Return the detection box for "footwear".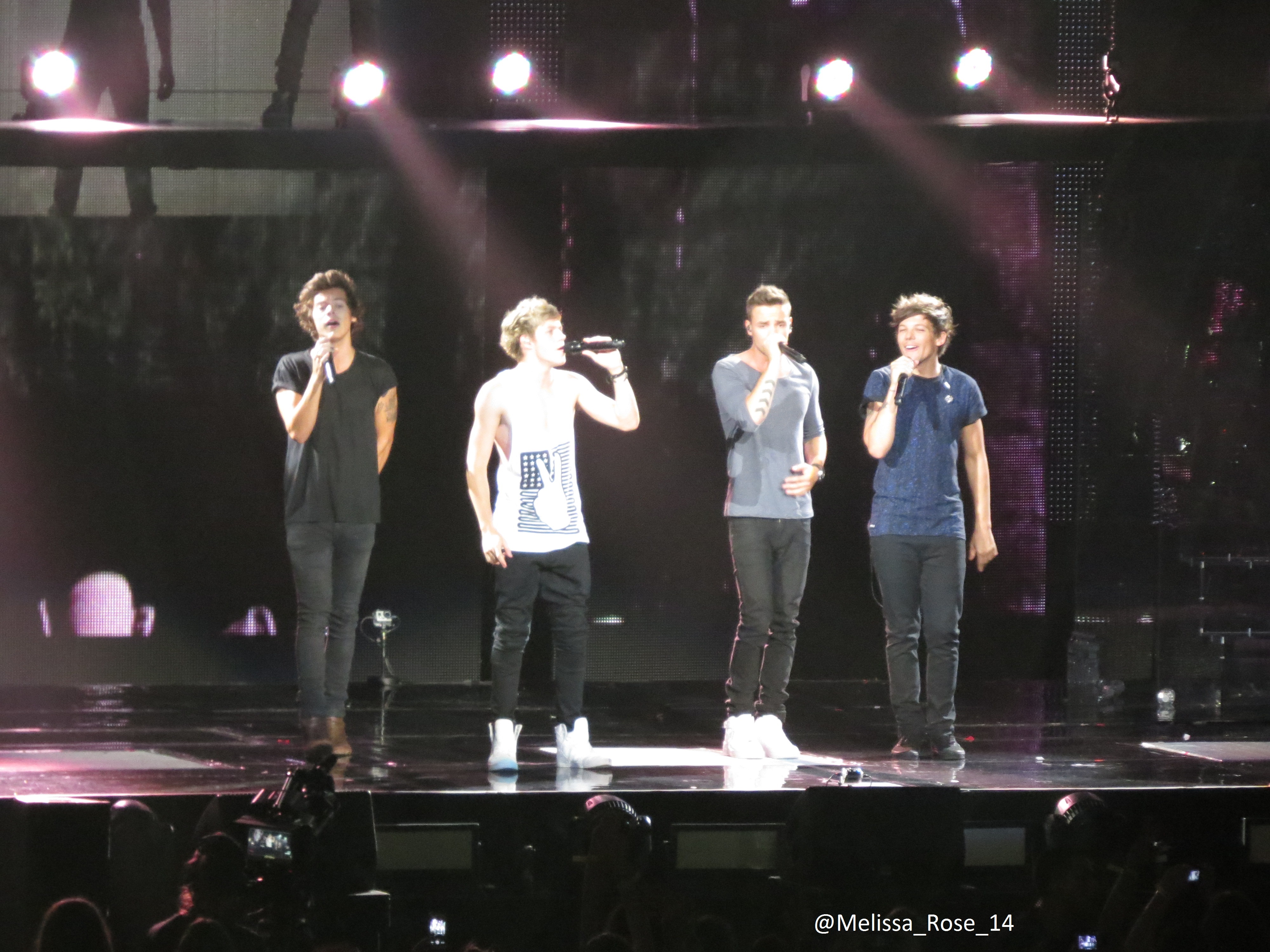
pyautogui.locateOnScreen(106, 228, 112, 241).
